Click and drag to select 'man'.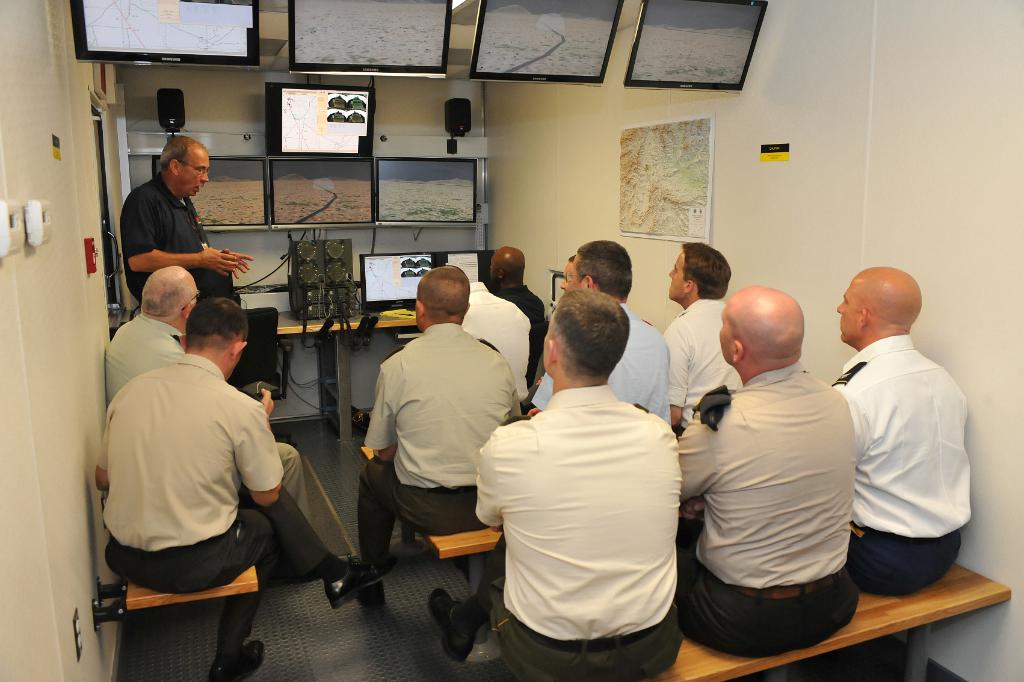
Selection: select_region(478, 264, 706, 670).
